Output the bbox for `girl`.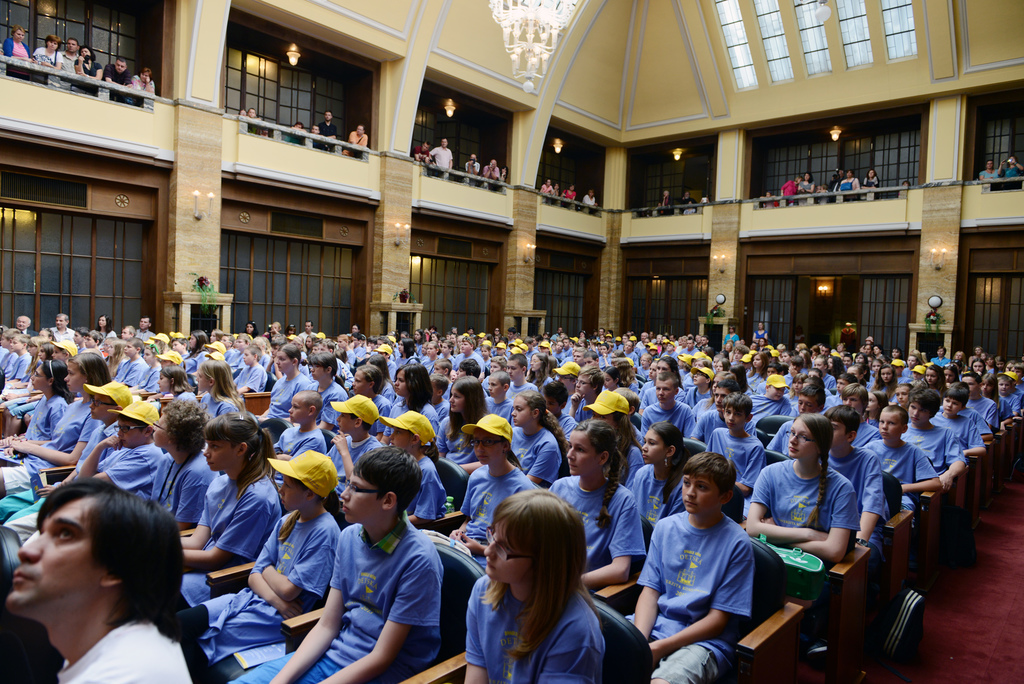
(102,338,127,378).
